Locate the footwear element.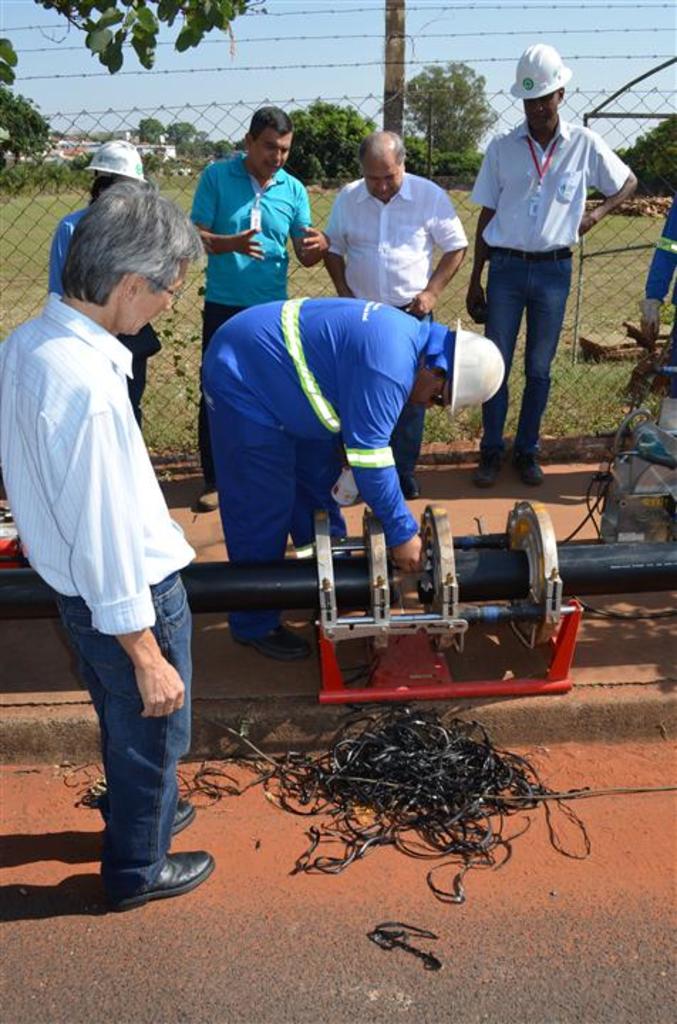
Element bbox: x1=196, y1=489, x2=219, y2=512.
